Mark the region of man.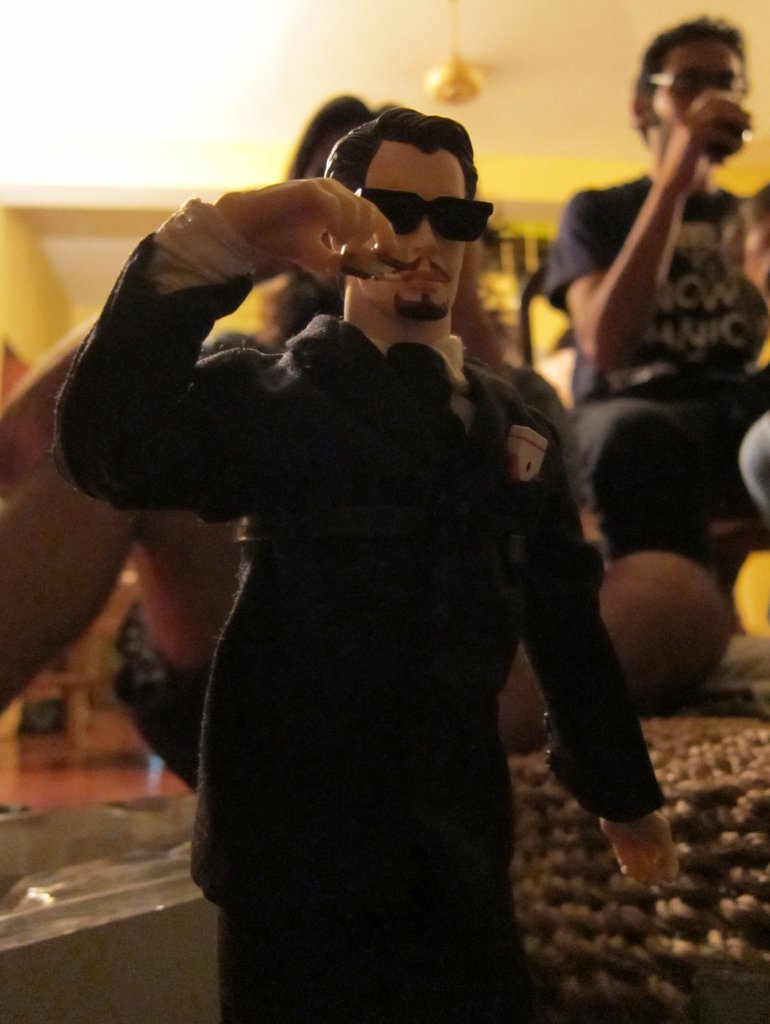
Region: [left=541, top=16, right=769, bottom=547].
